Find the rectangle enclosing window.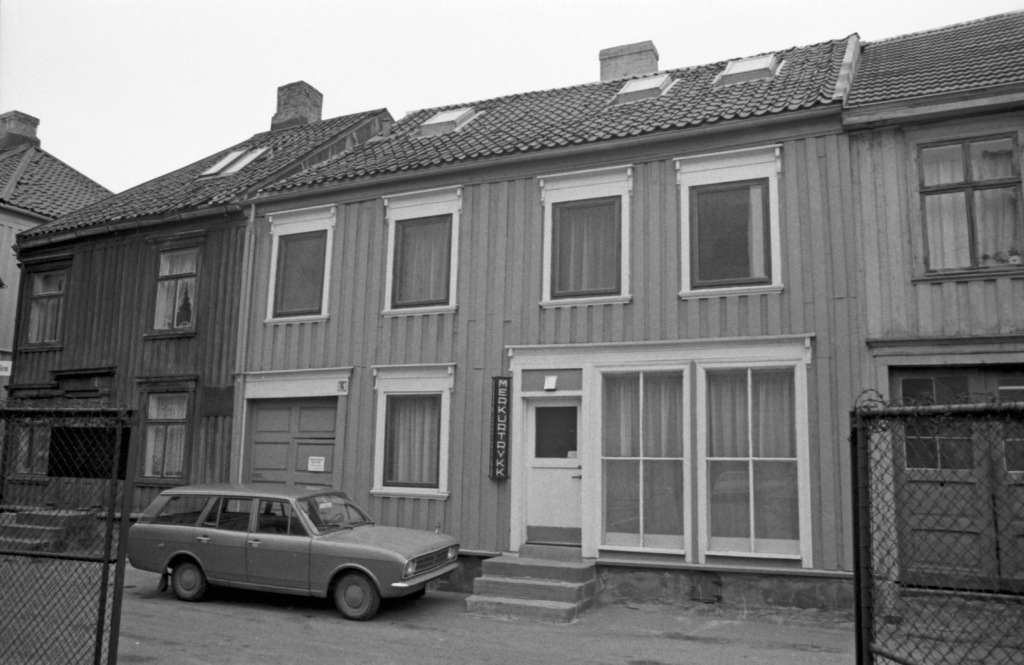
pyautogui.locateOnScreen(602, 369, 694, 550).
